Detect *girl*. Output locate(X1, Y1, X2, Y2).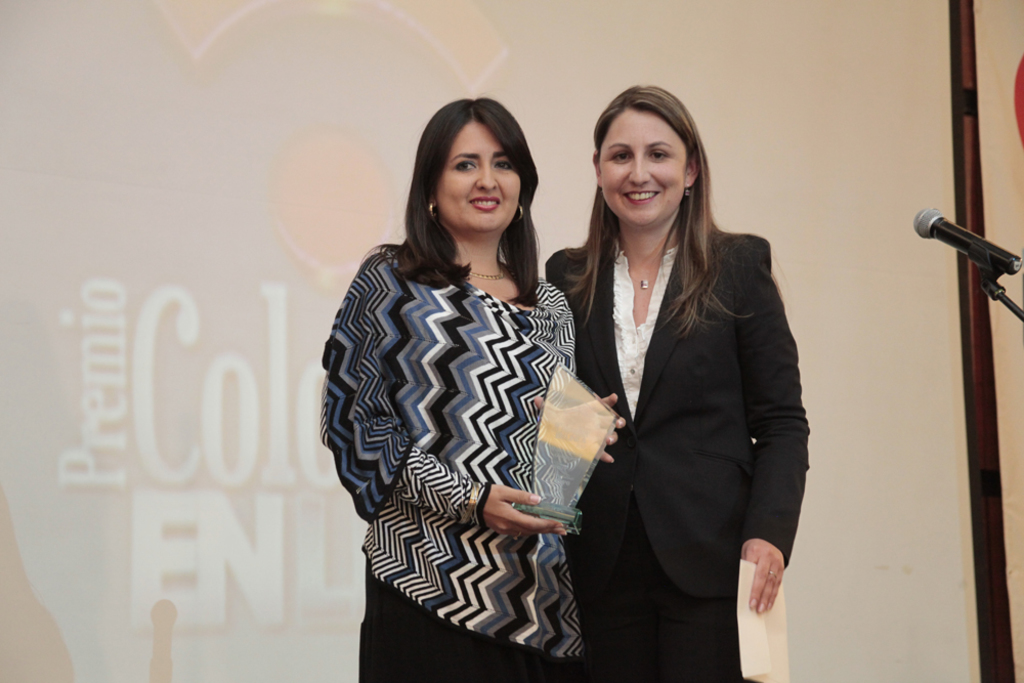
locate(550, 83, 808, 682).
